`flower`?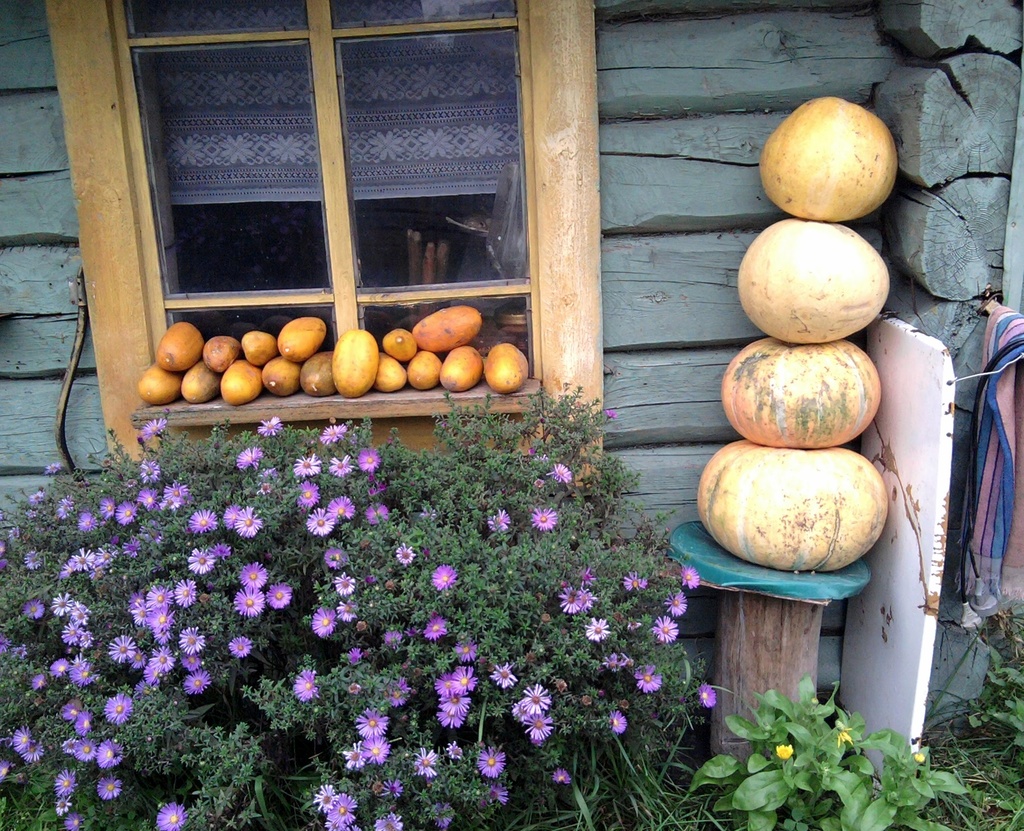
[77,511,95,528]
